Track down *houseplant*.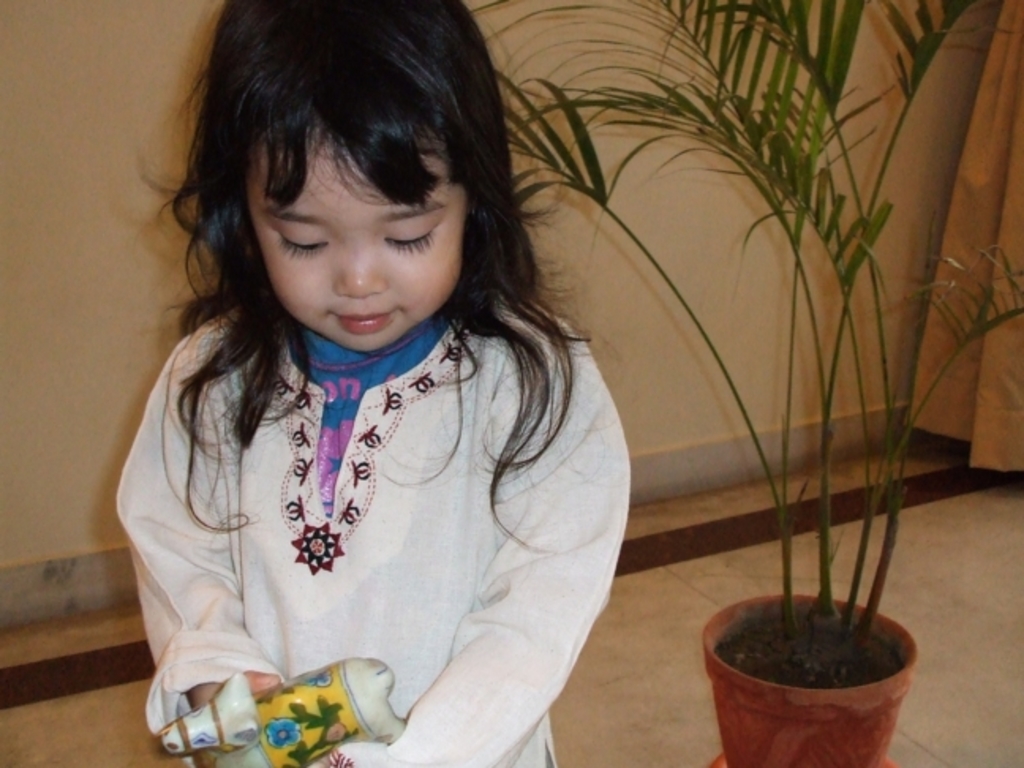
Tracked to x1=469, y1=0, x2=1022, y2=766.
